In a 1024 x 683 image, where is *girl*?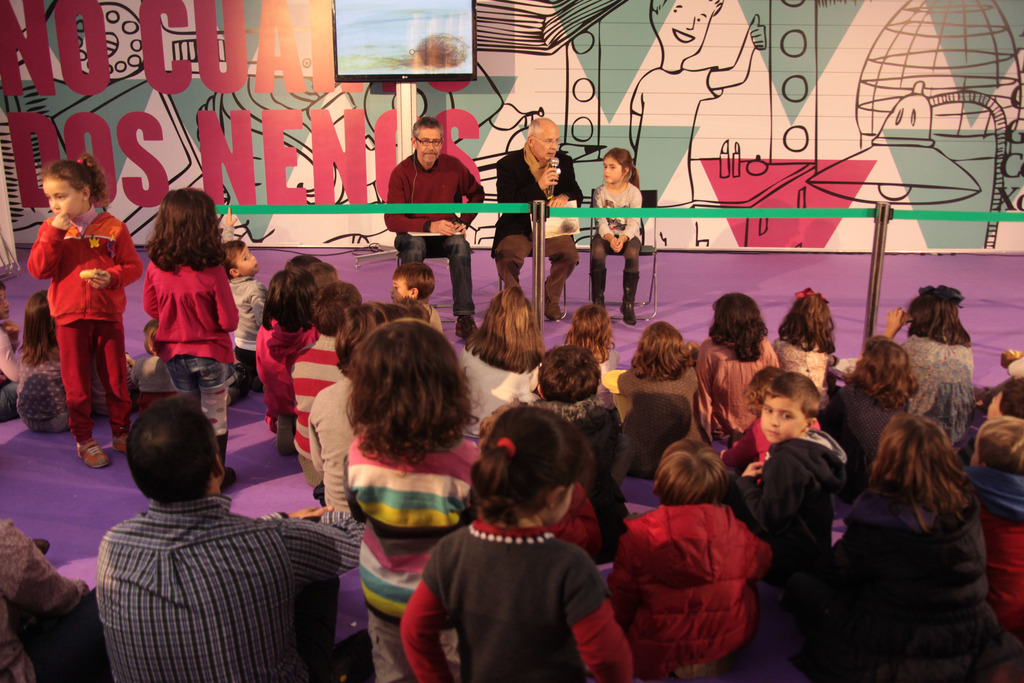
box=[253, 268, 323, 452].
